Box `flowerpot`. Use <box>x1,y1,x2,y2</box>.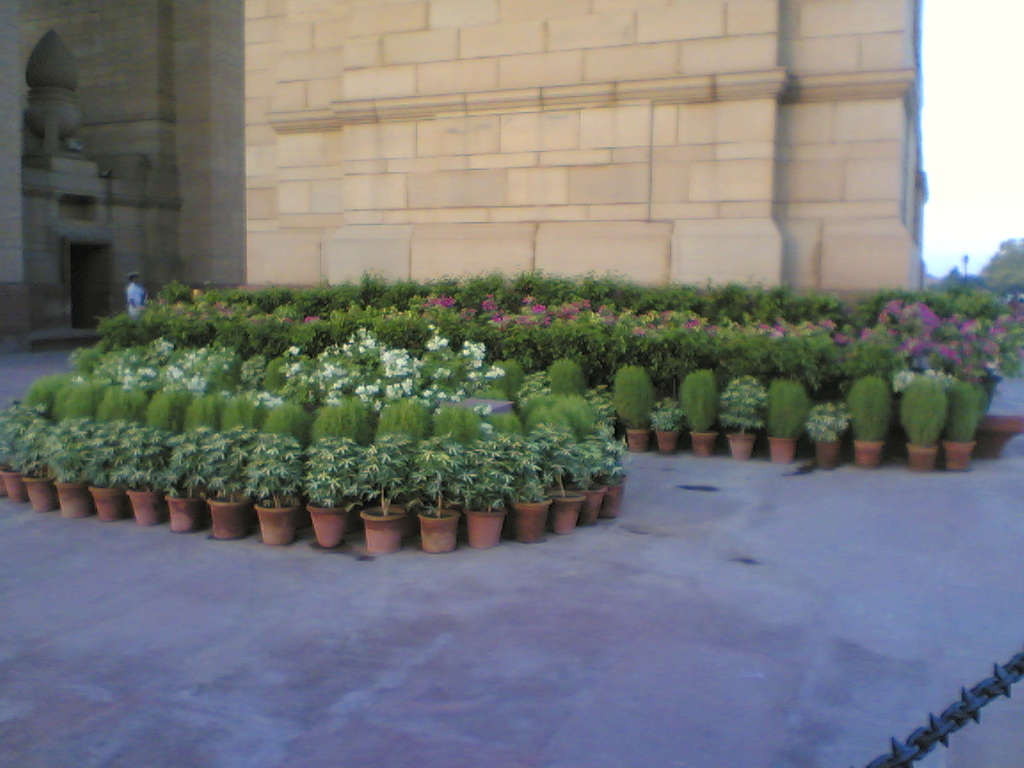
<box>688,433,720,456</box>.
